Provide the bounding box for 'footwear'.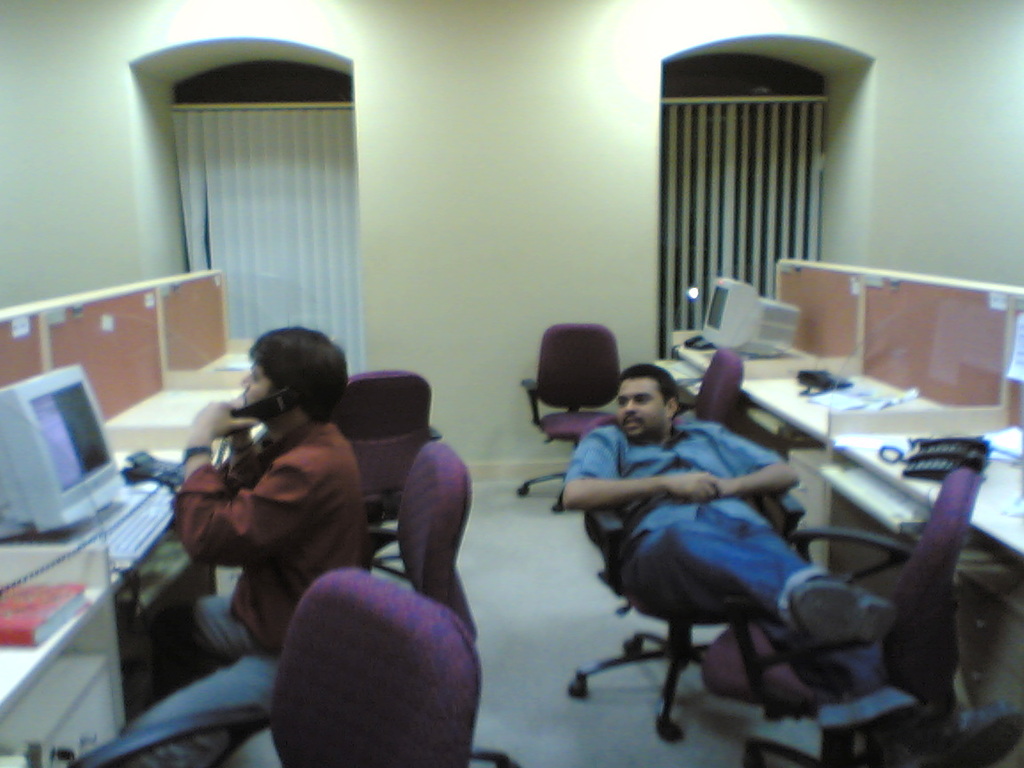
811,665,909,726.
